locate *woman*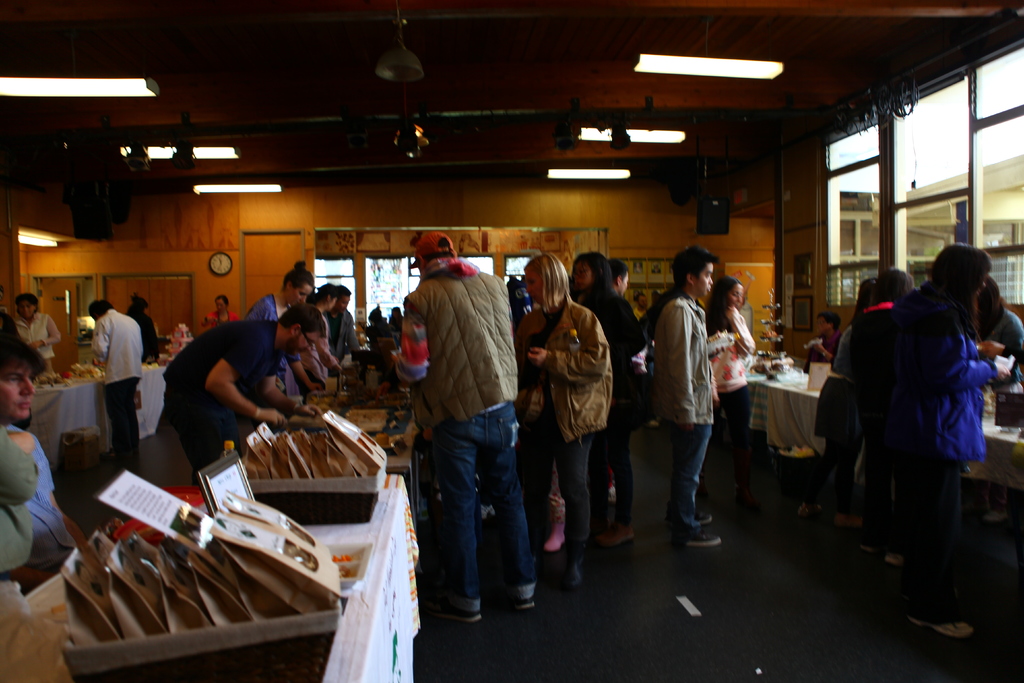
box(240, 258, 332, 402)
